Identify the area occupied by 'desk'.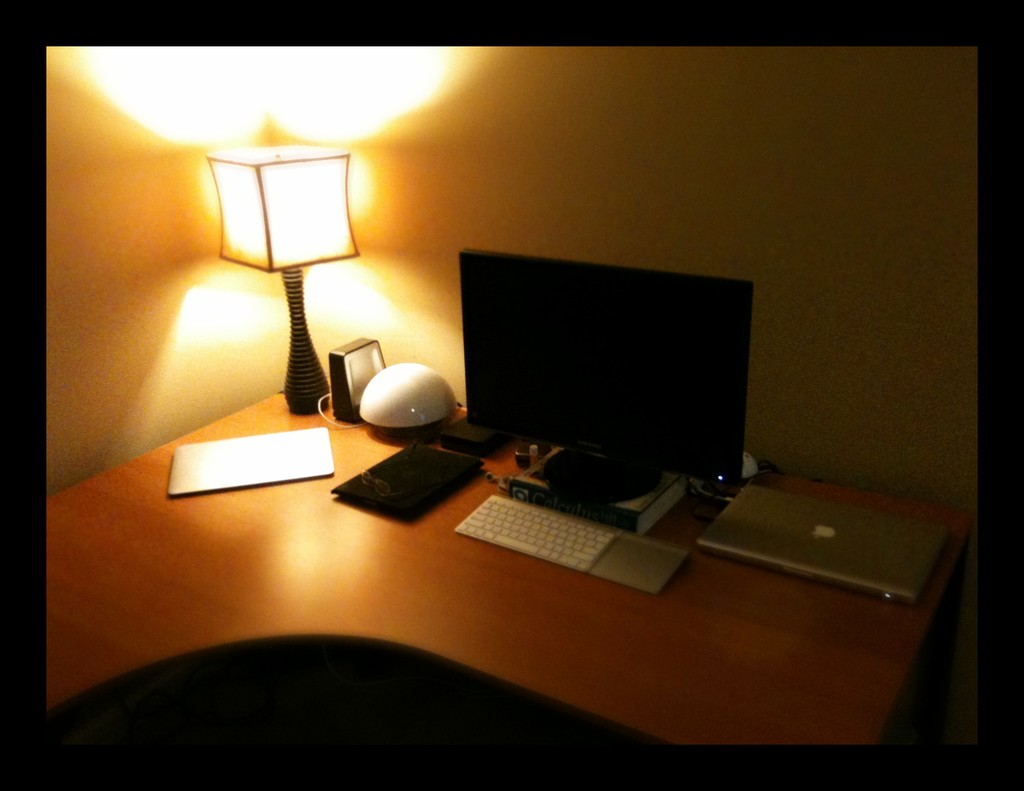
Area: (0, 325, 954, 776).
